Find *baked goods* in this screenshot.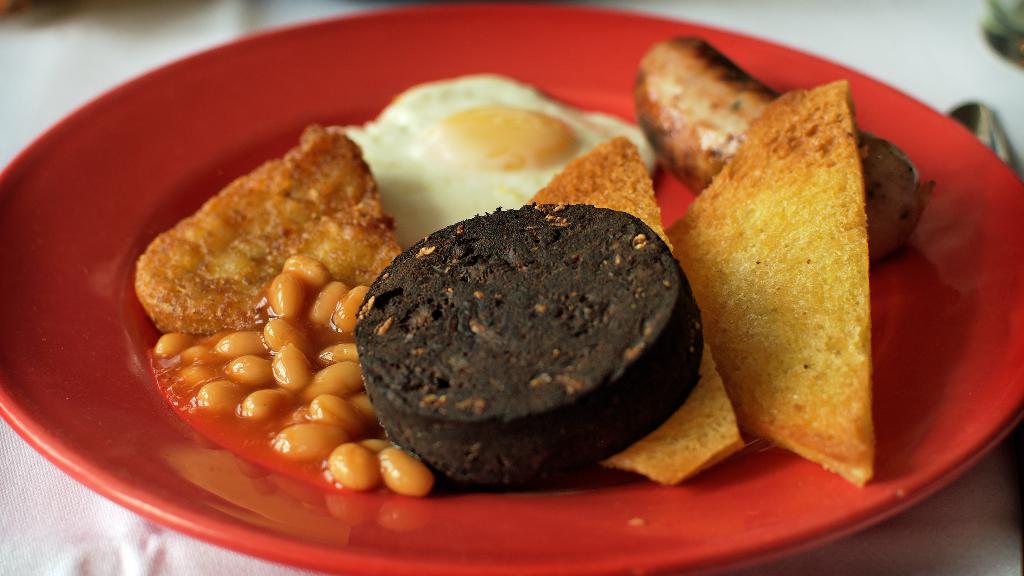
The bounding box for *baked goods* is (360, 196, 716, 489).
